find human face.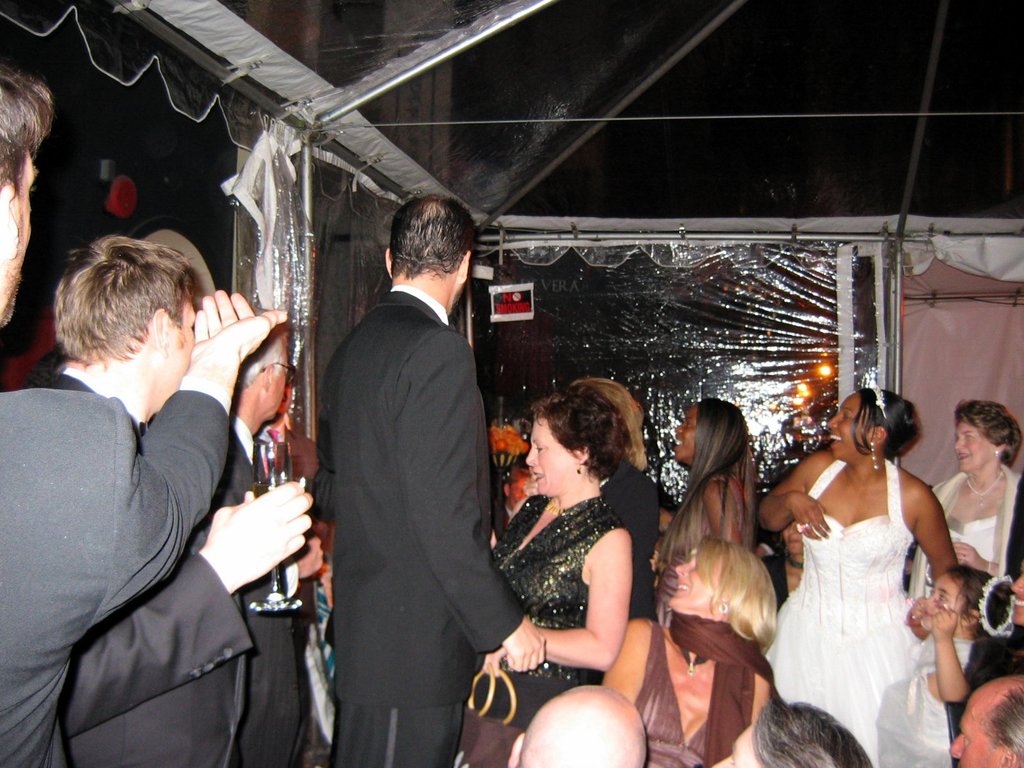
[925, 570, 961, 626].
